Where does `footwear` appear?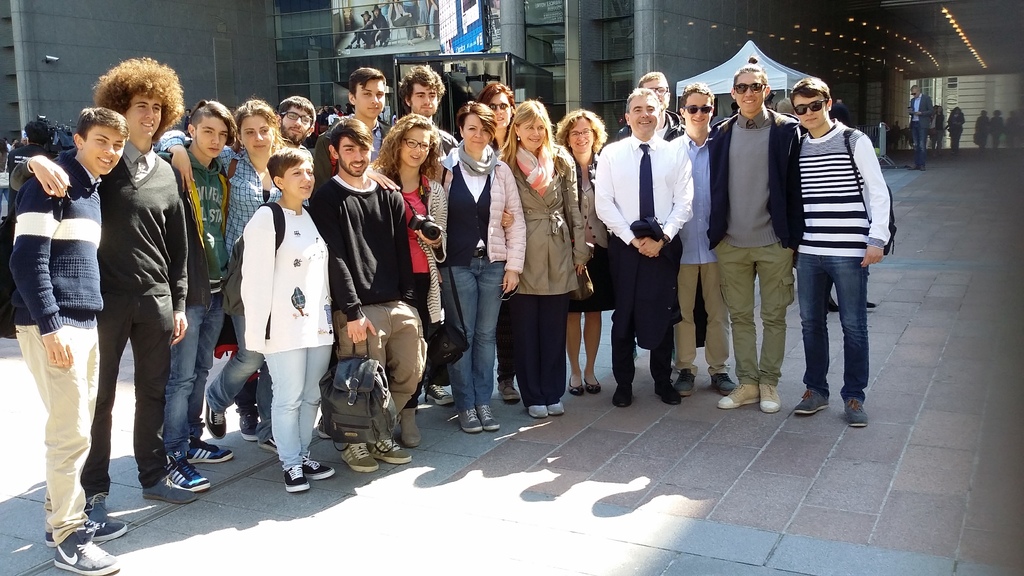
Appears at bbox=(707, 367, 735, 396).
